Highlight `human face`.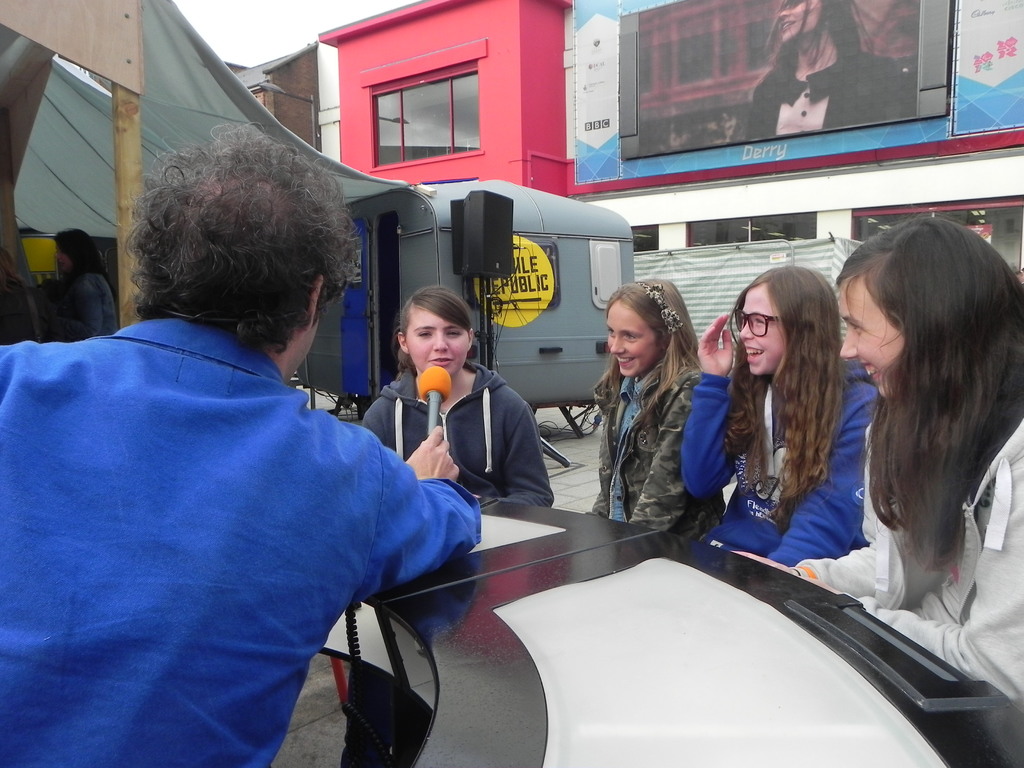
Highlighted region: bbox=[604, 299, 661, 378].
